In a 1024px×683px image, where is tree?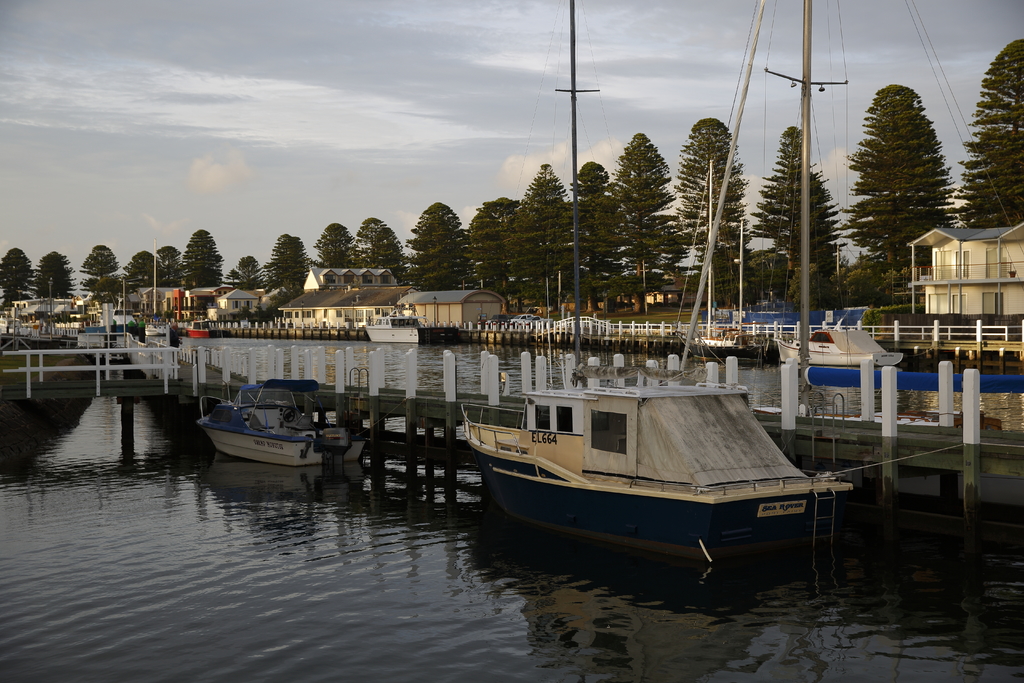
33/249/79/303.
